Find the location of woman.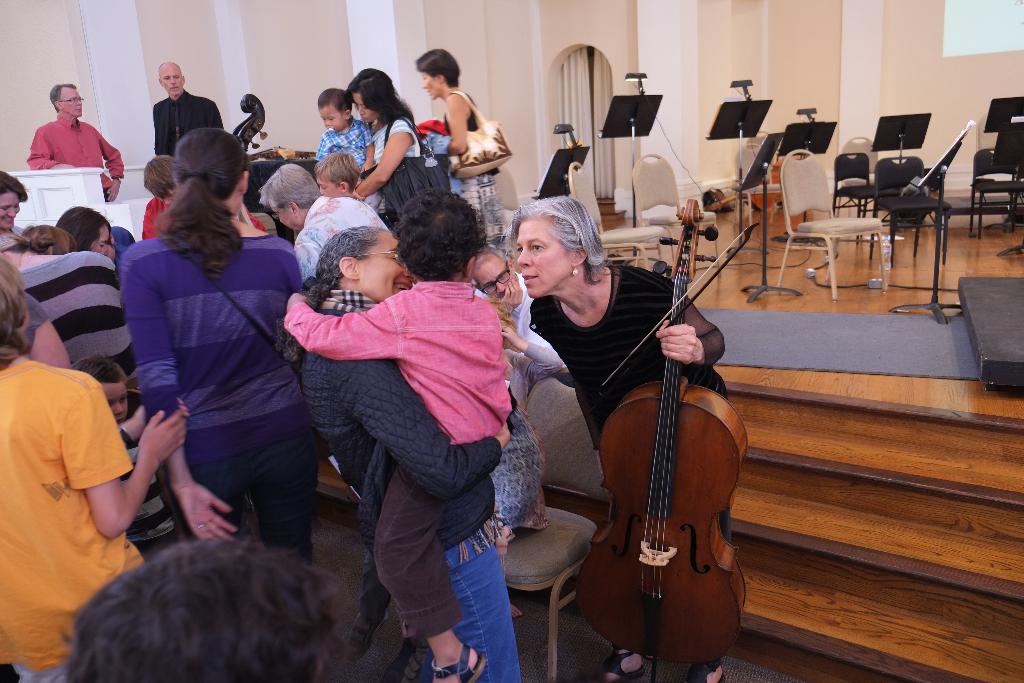
Location: x1=511 y1=197 x2=732 y2=682.
